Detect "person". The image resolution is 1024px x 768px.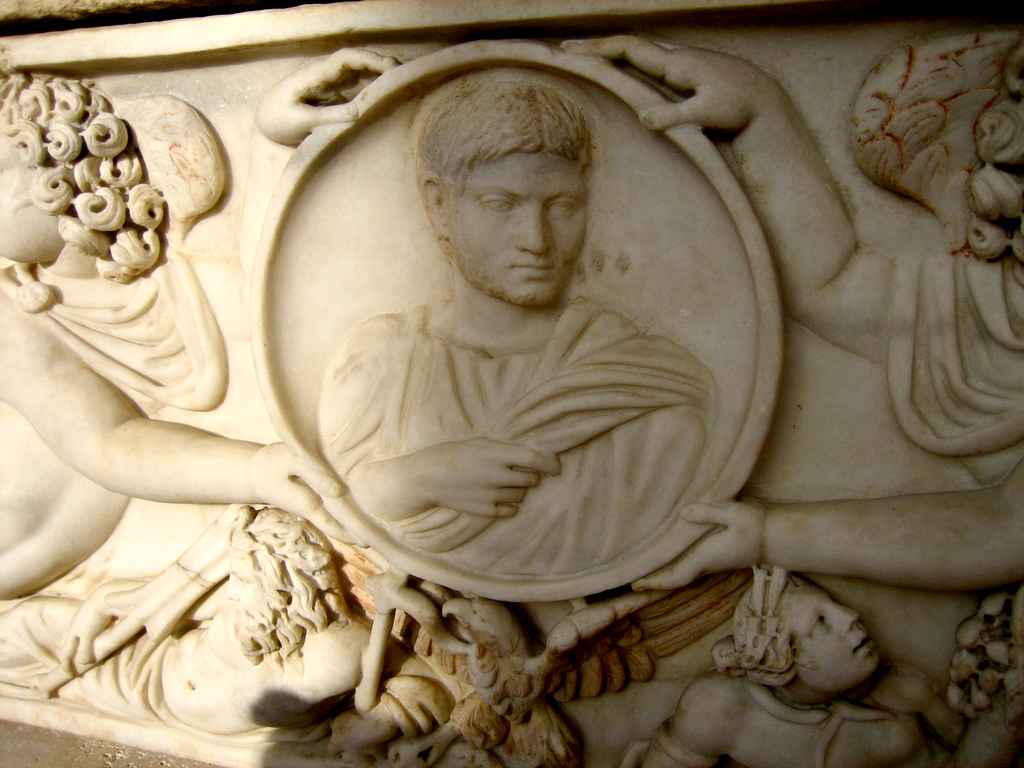
0/498/454/762.
